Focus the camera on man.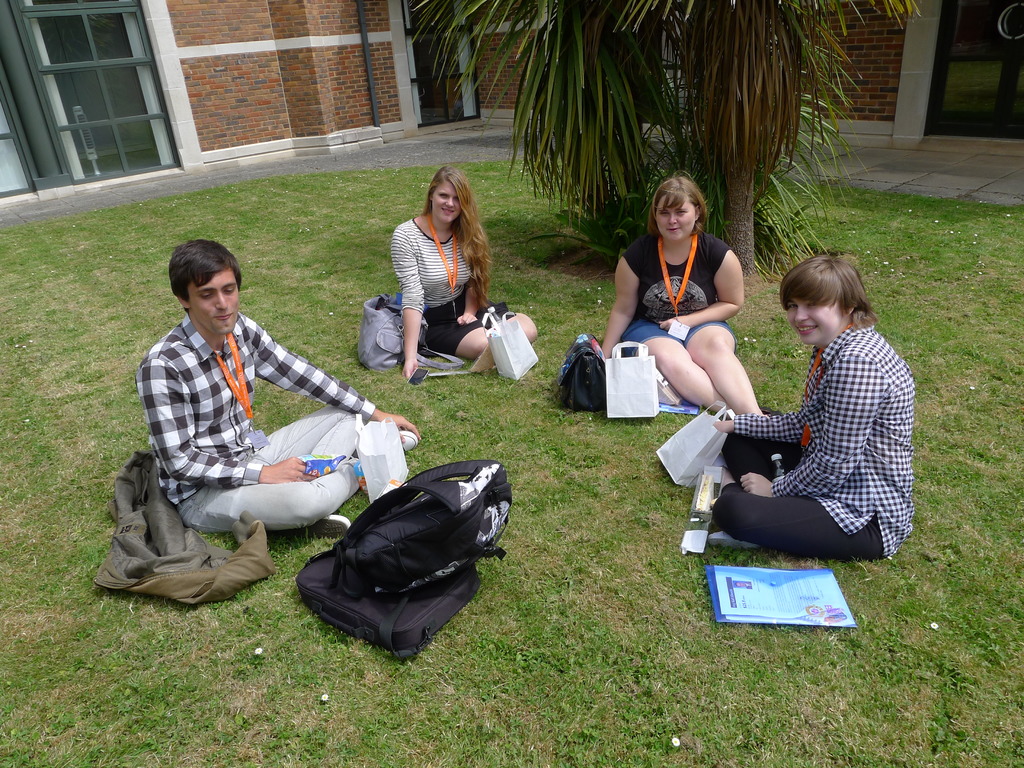
Focus region: bbox=(136, 239, 422, 538).
